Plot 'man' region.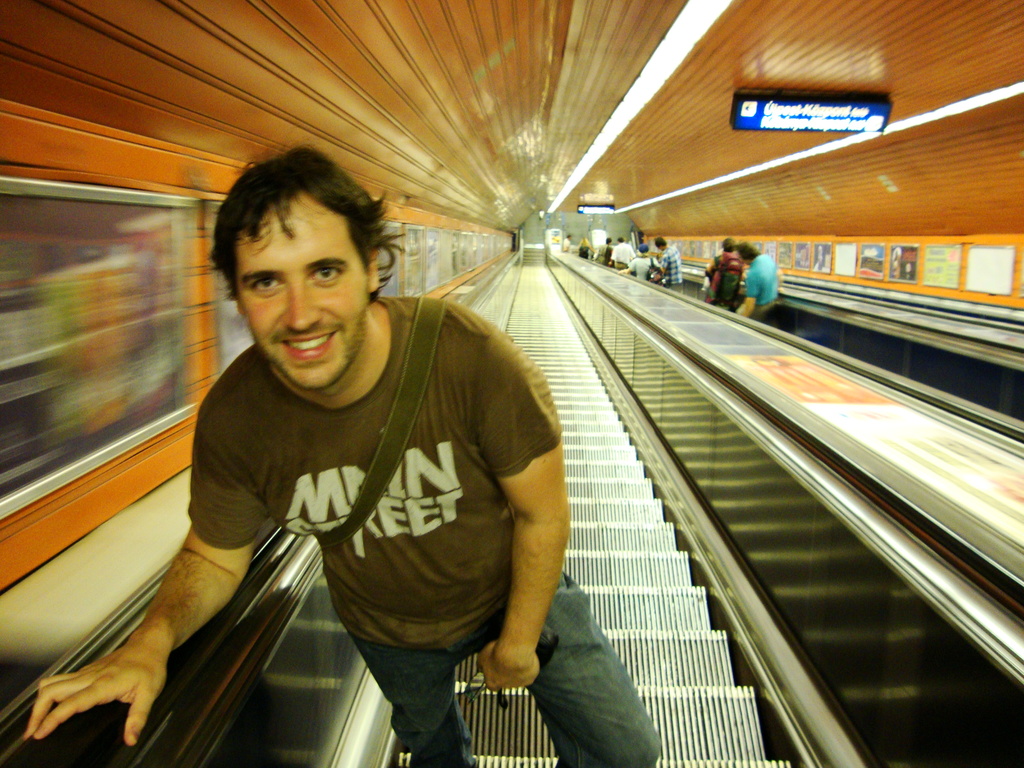
Plotted at 610/234/637/269.
